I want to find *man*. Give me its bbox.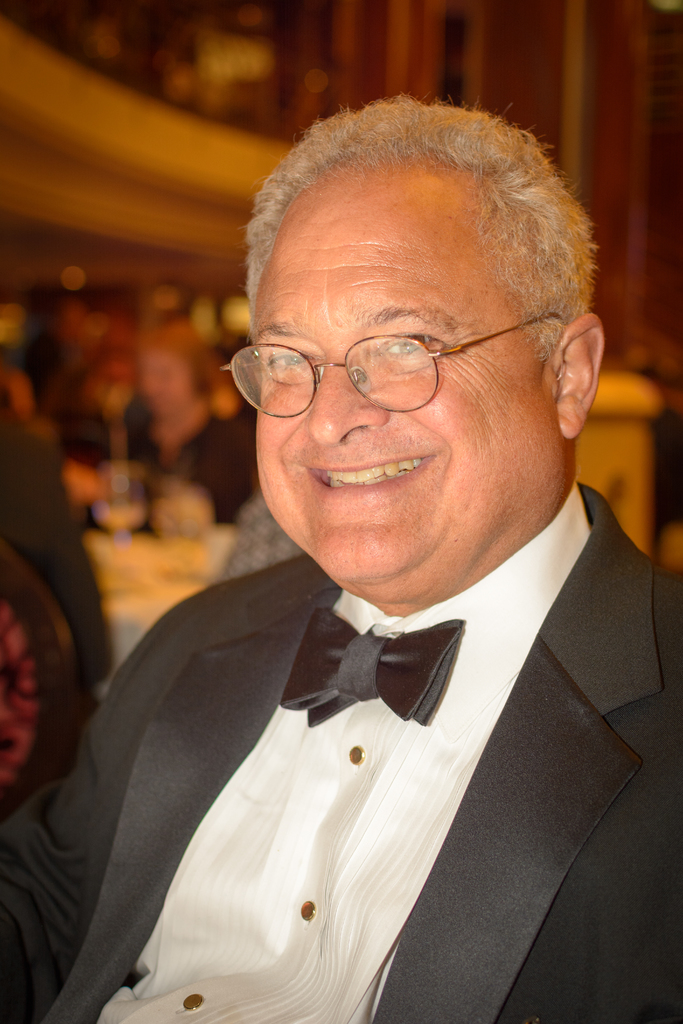
locate(37, 111, 682, 1023).
